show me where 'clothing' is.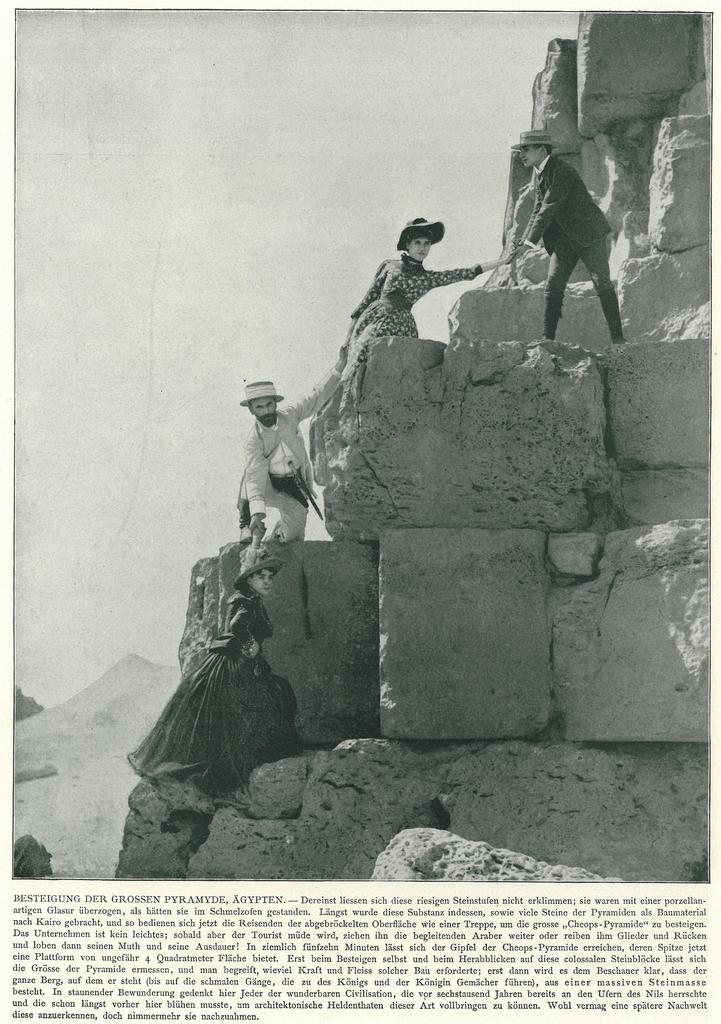
'clothing' is at detection(250, 372, 332, 572).
